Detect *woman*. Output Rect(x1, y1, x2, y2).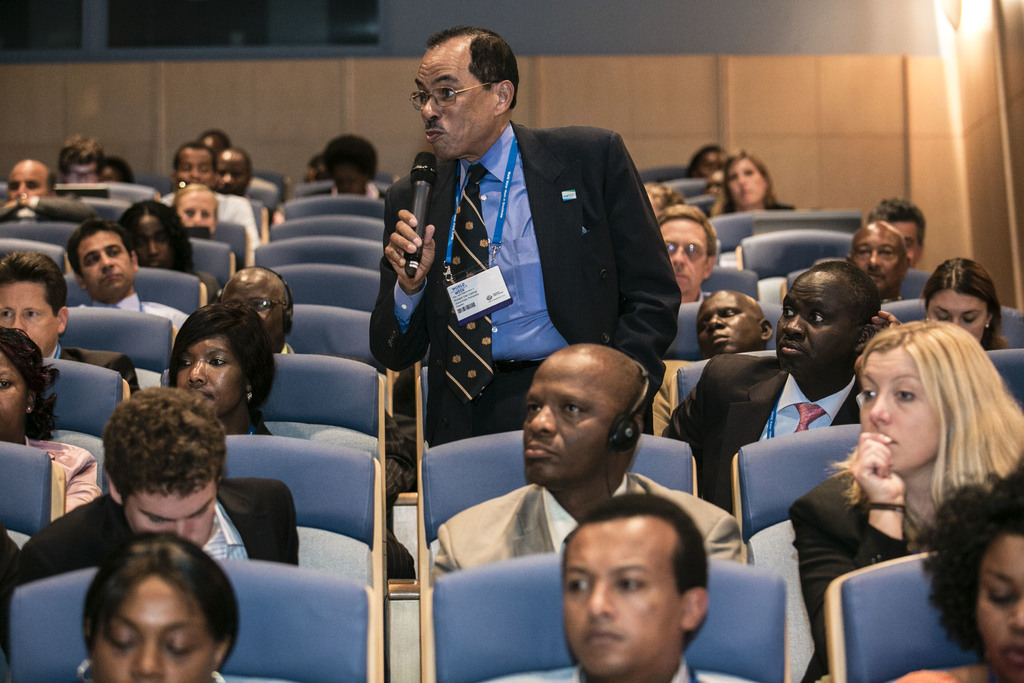
Rect(0, 327, 105, 519).
